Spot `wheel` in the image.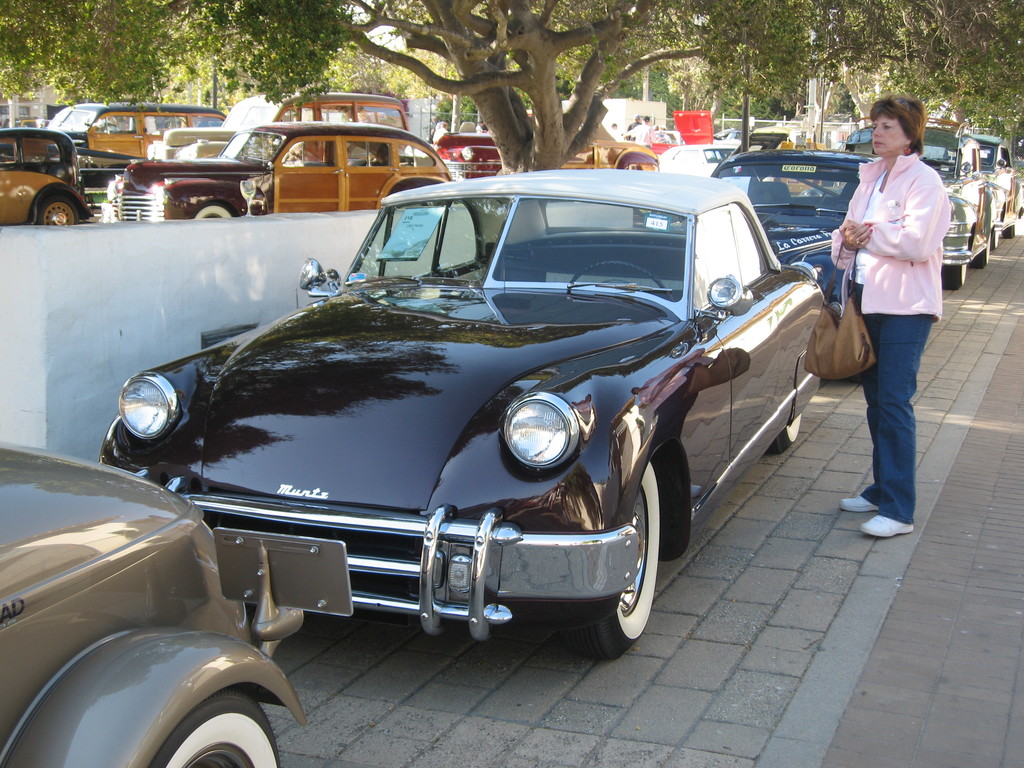
`wheel` found at bbox=[1005, 222, 1014, 239].
